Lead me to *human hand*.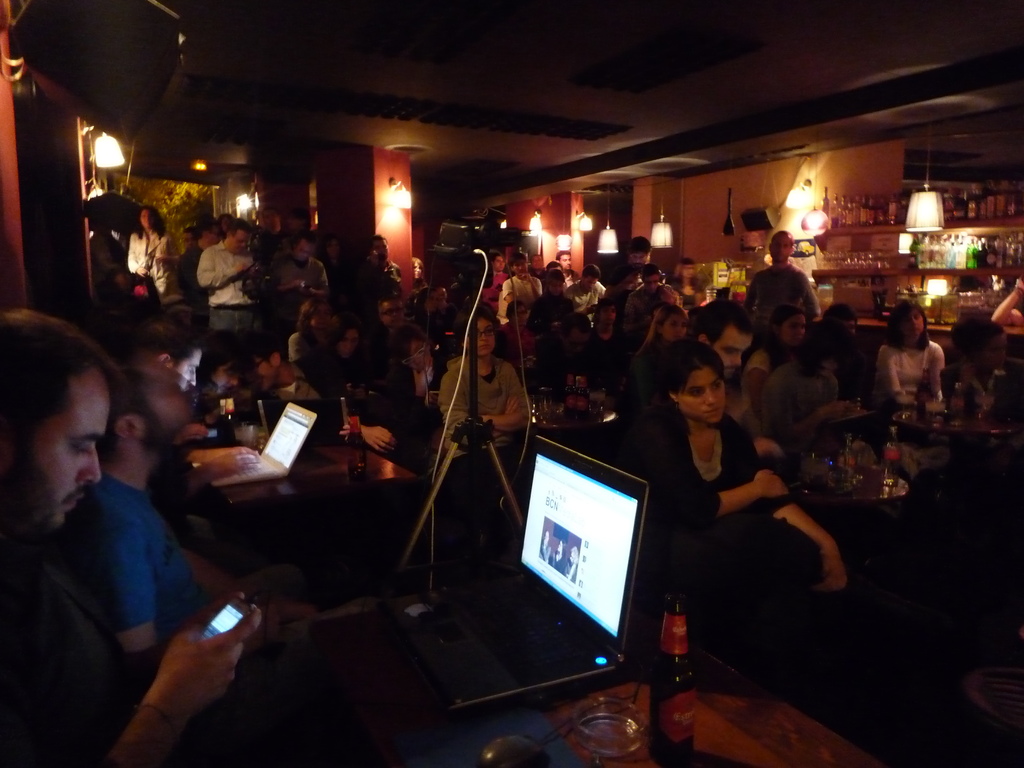
Lead to region(826, 550, 849, 594).
